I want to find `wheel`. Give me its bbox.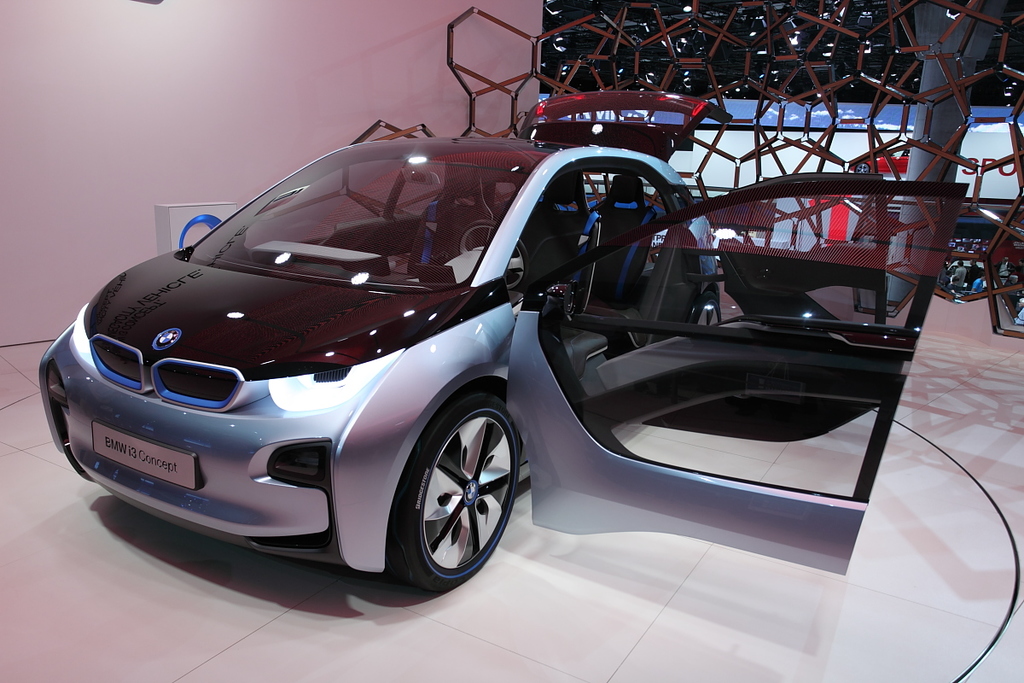
464:219:534:296.
